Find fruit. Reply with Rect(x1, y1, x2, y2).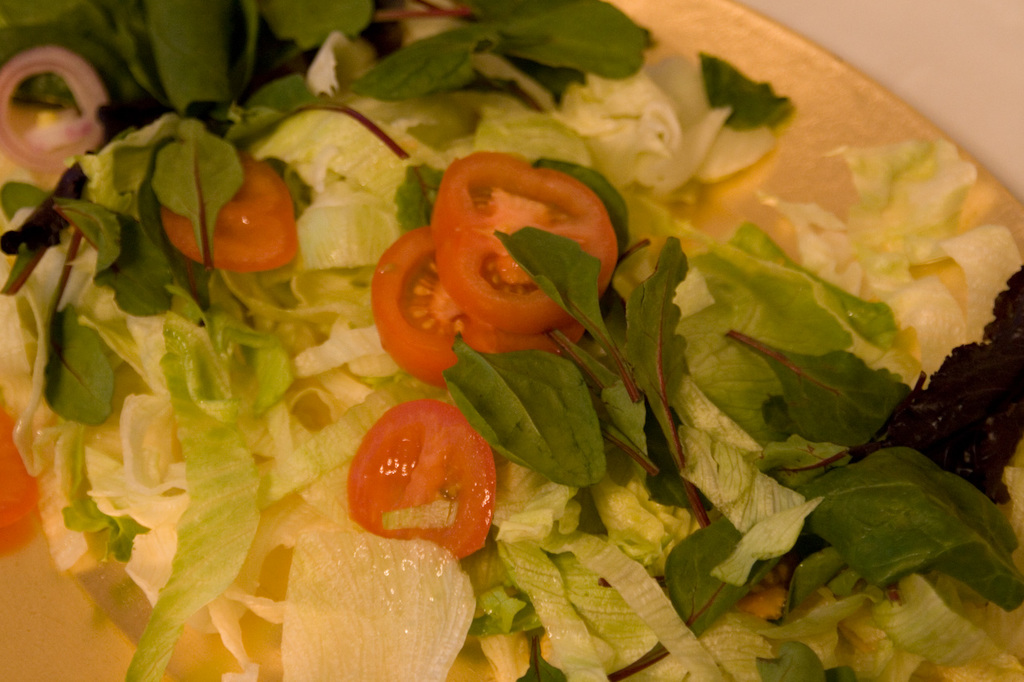
Rect(424, 144, 620, 331).
